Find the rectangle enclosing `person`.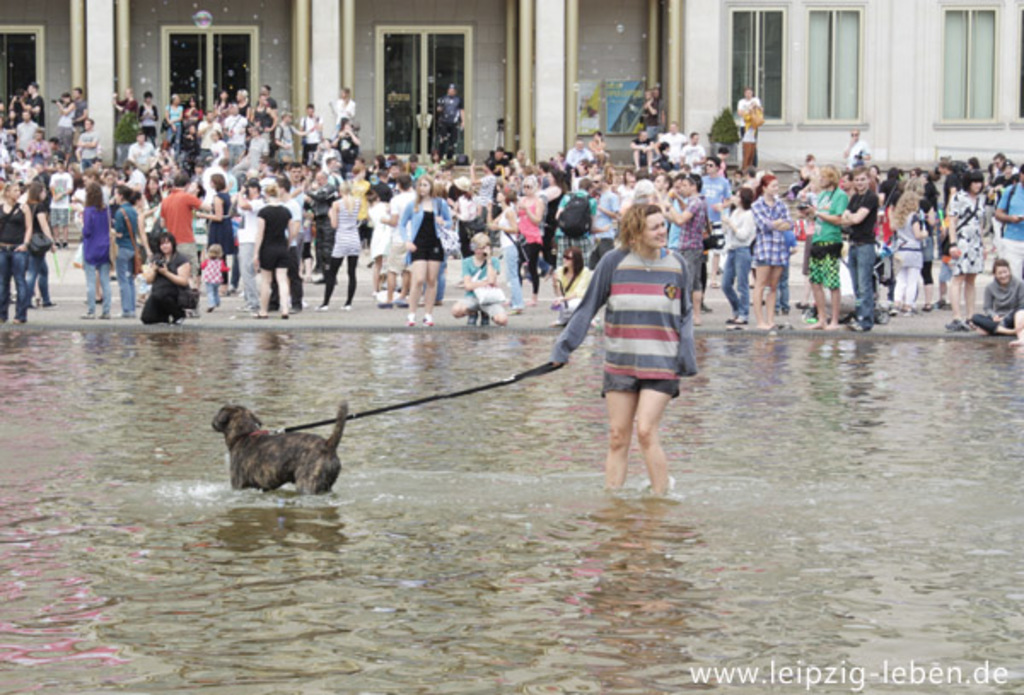
[553,135,592,172].
